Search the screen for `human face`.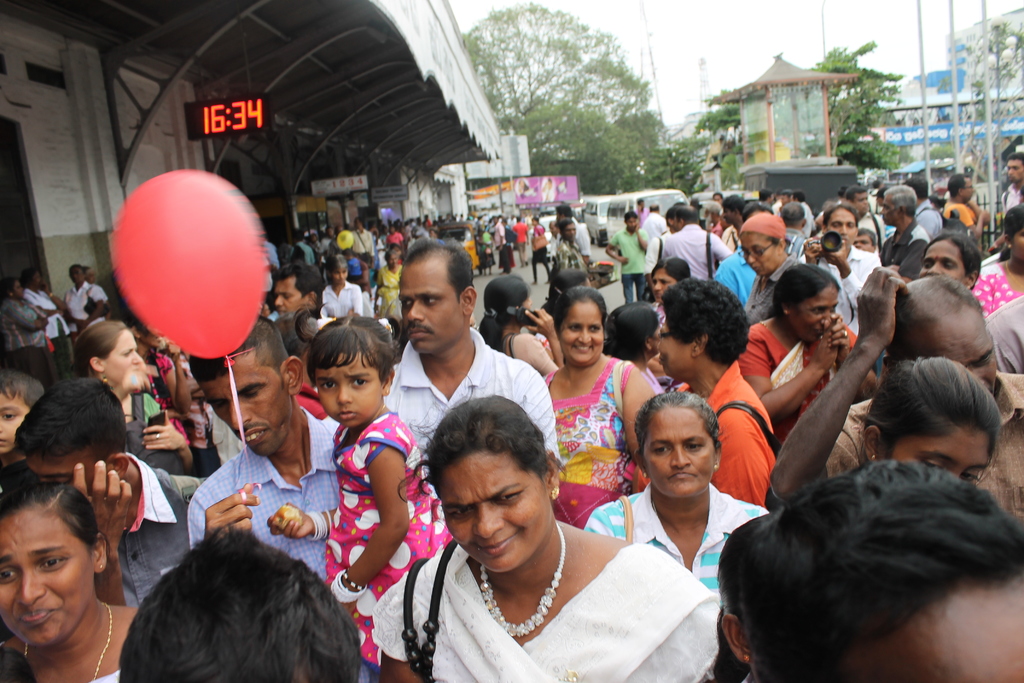
Found at 962/178/975/204.
